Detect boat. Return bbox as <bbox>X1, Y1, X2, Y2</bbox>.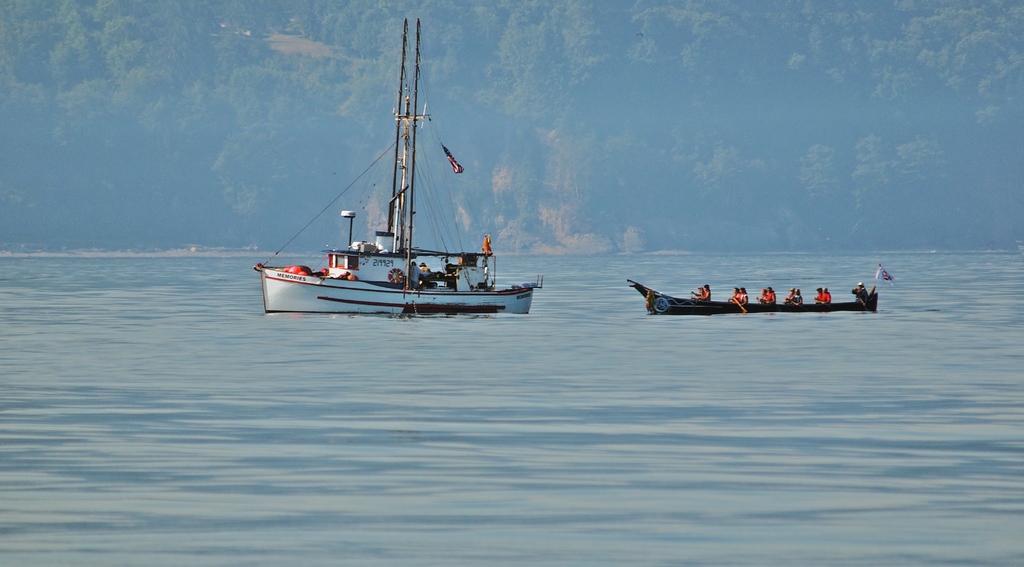
<bbox>256, 27, 564, 330</bbox>.
